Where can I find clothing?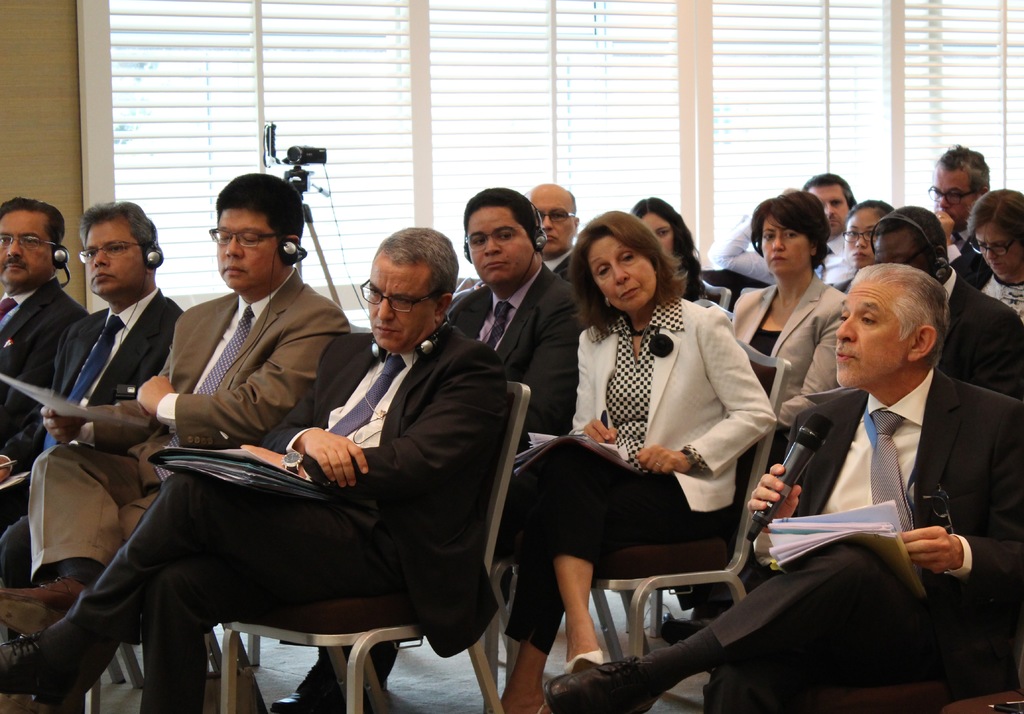
You can find it at box(938, 223, 993, 295).
